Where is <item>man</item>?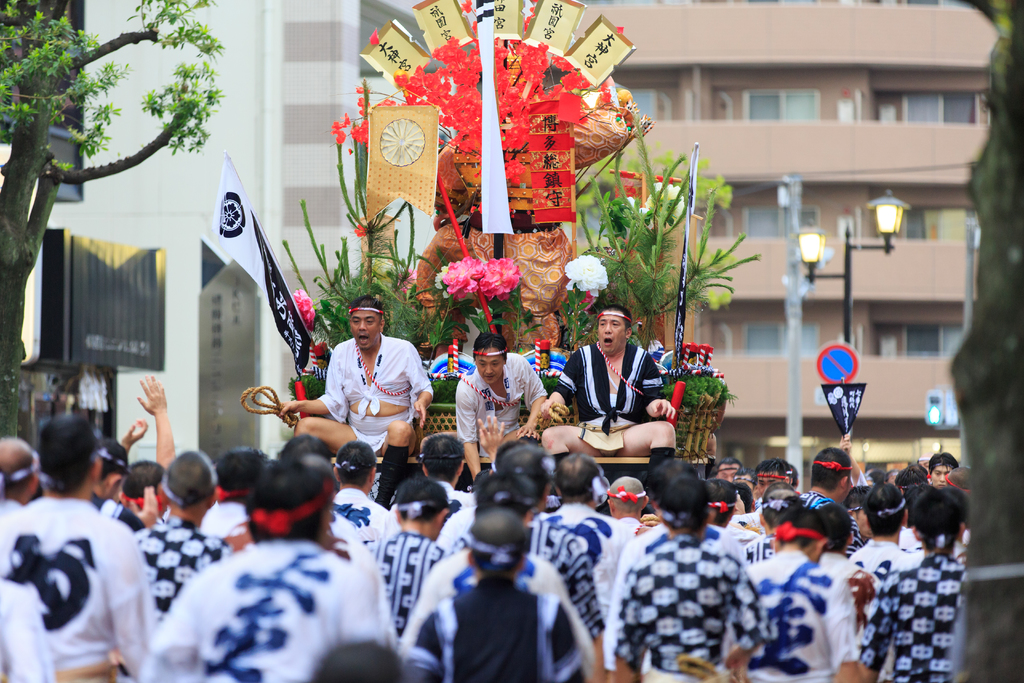
0 436 38 518.
